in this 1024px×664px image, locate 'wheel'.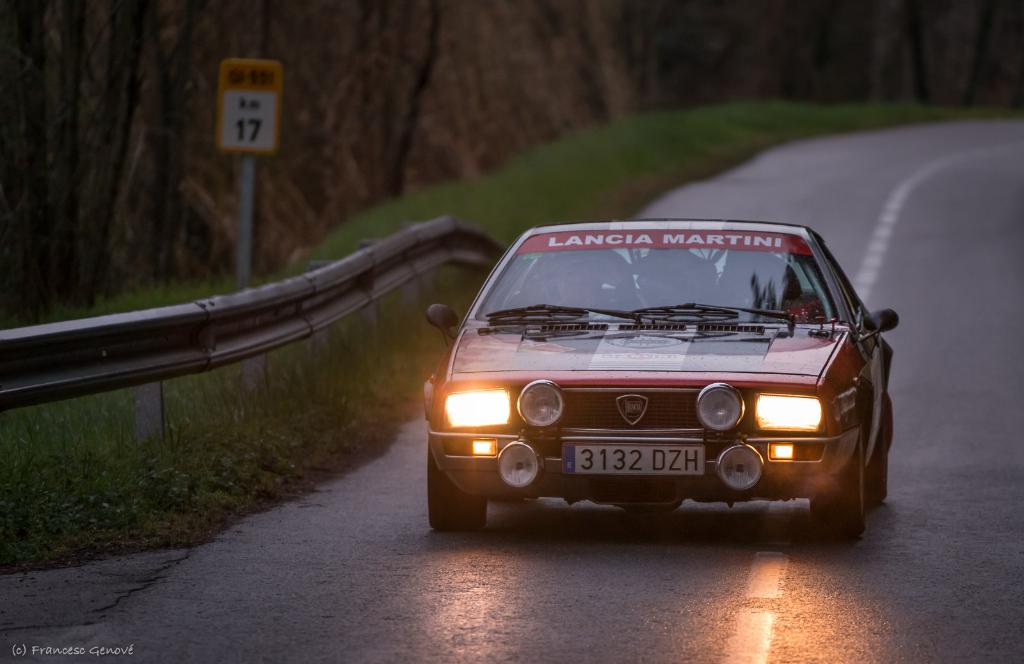
Bounding box: bbox(424, 438, 490, 537).
